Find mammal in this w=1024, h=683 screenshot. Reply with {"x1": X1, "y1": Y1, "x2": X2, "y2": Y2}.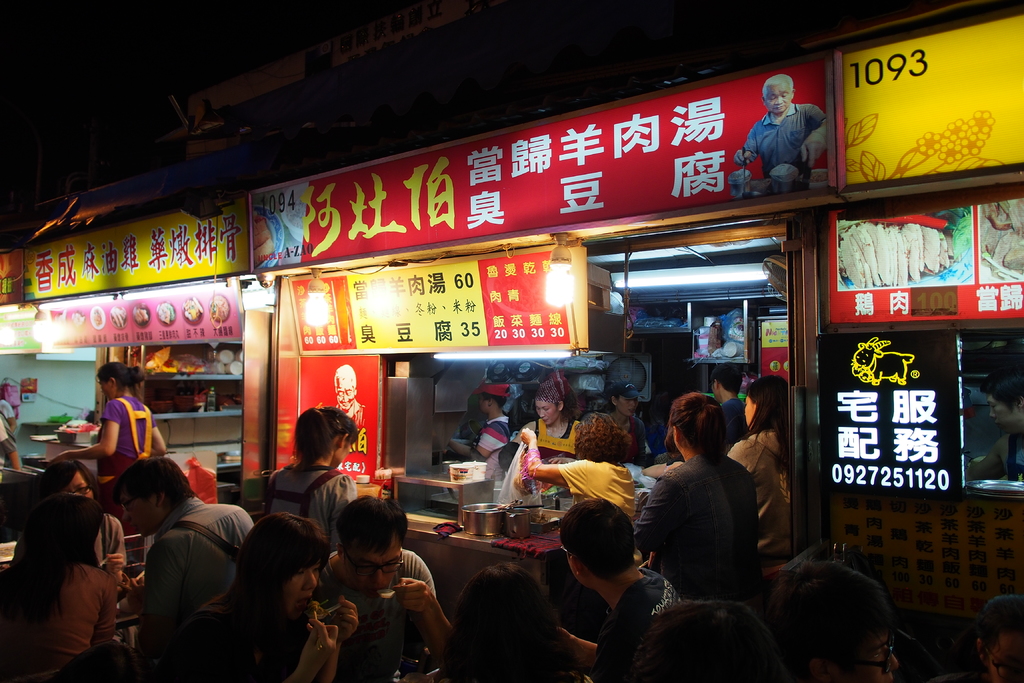
{"x1": 449, "y1": 383, "x2": 513, "y2": 469}.
